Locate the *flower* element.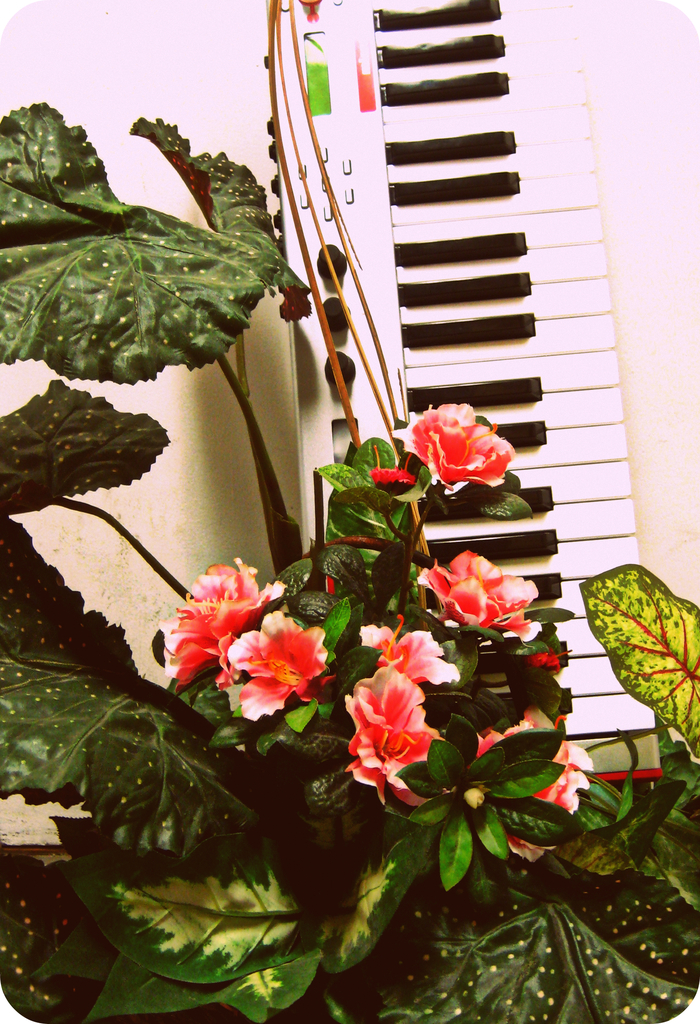
Element bbox: [155,557,286,686].
